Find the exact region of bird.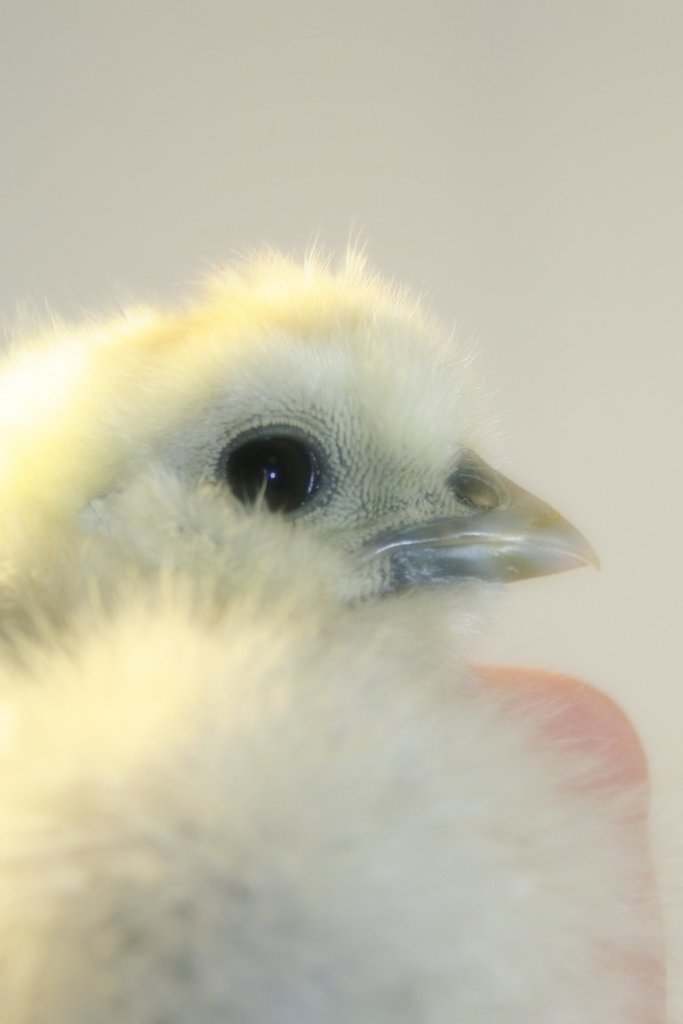
Exact region: (23, 280, 615, 925).
